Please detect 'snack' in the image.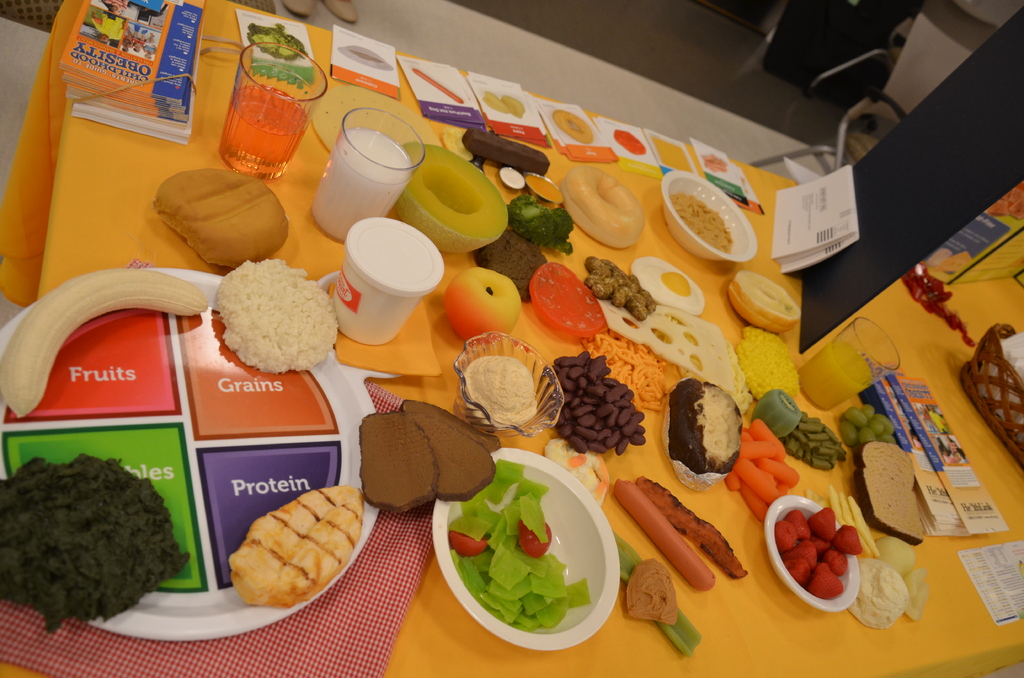
rect(760, 389, 842, 474).
